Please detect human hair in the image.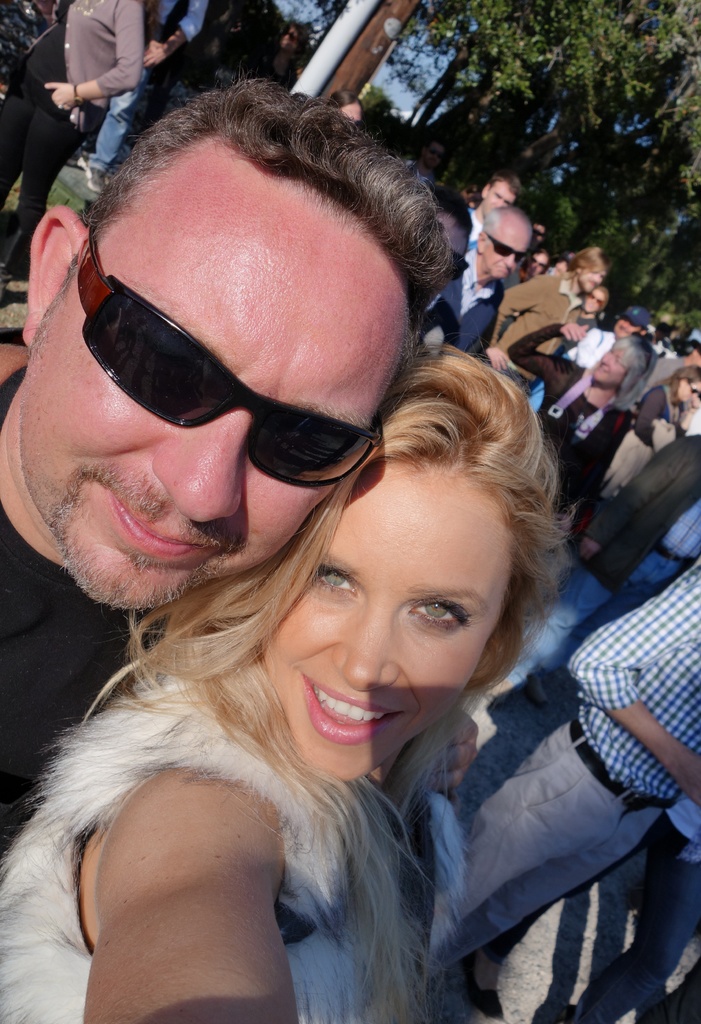
detection(609, 337, 657, 409).
